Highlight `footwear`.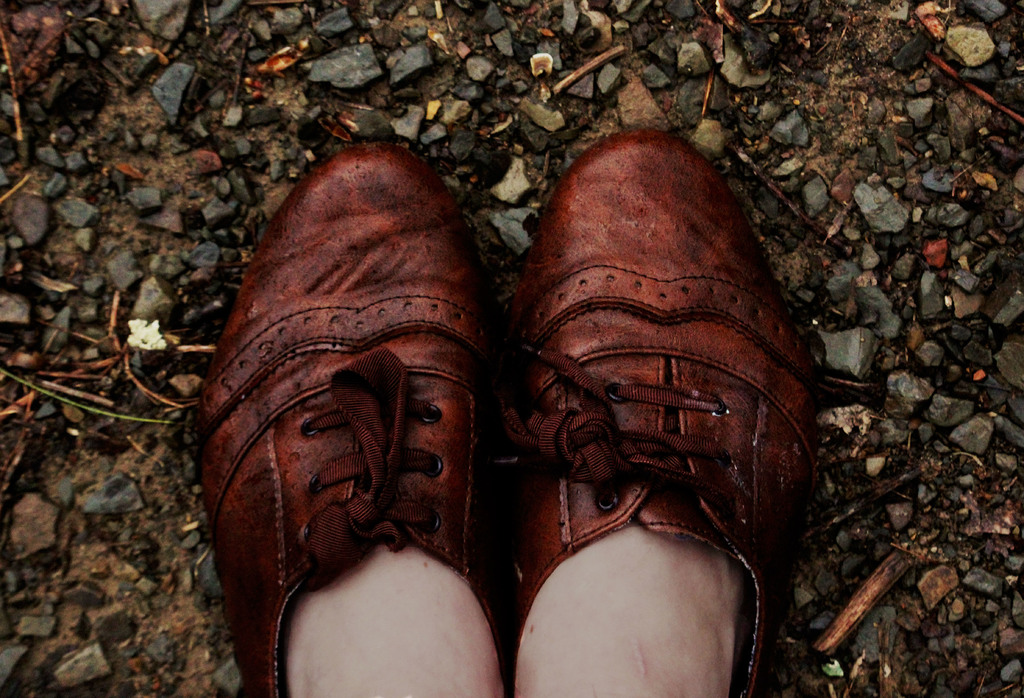
Highlighted region: 515 134 789 697.
